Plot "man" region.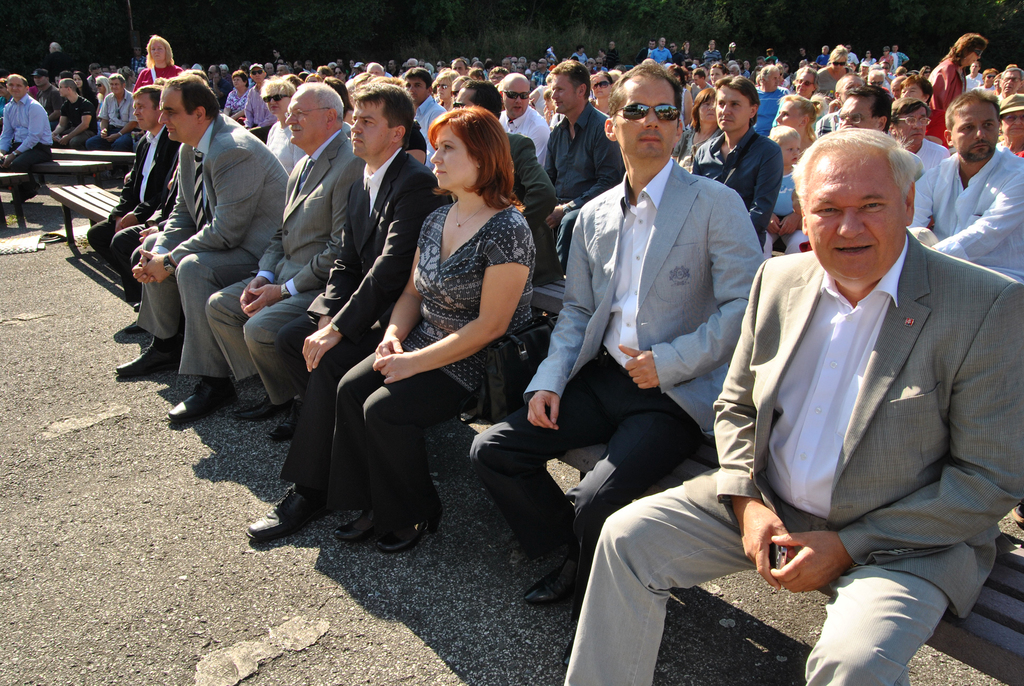
Plotted at locate(815, 45, 830, 66).
